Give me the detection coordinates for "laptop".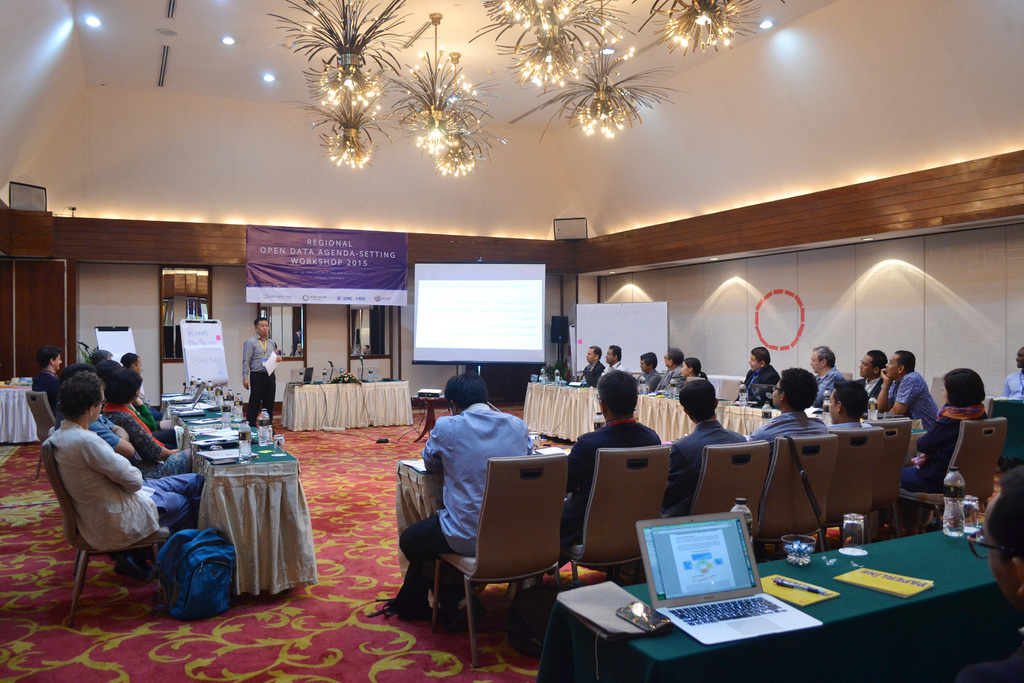
select_region(647, 511, 824, 661).
